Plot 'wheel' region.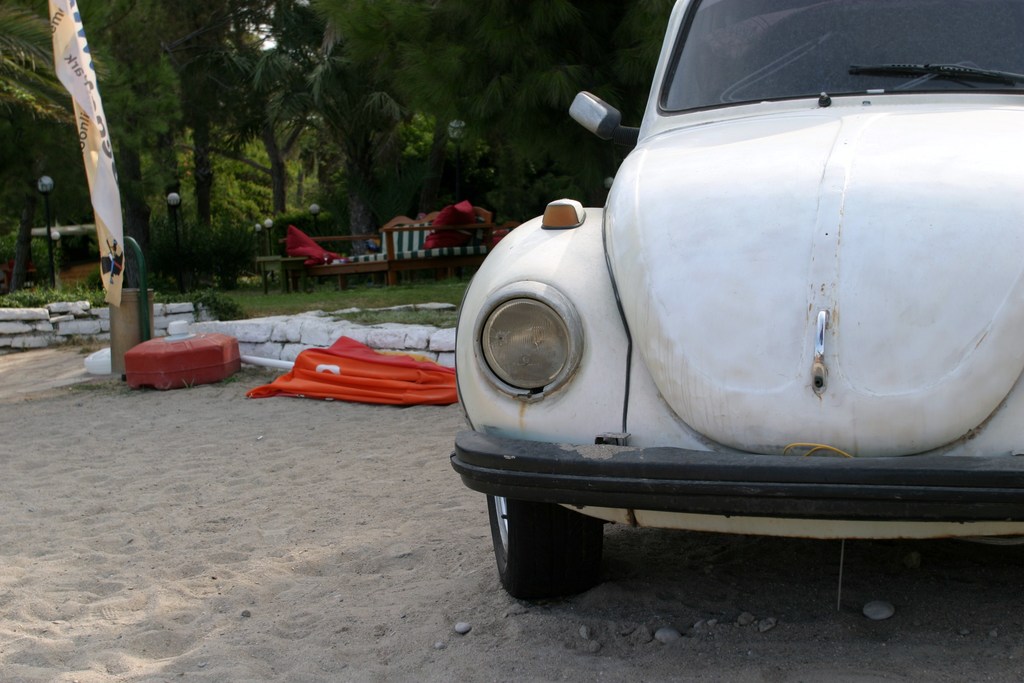
Plotted at 480,487,604,614.
